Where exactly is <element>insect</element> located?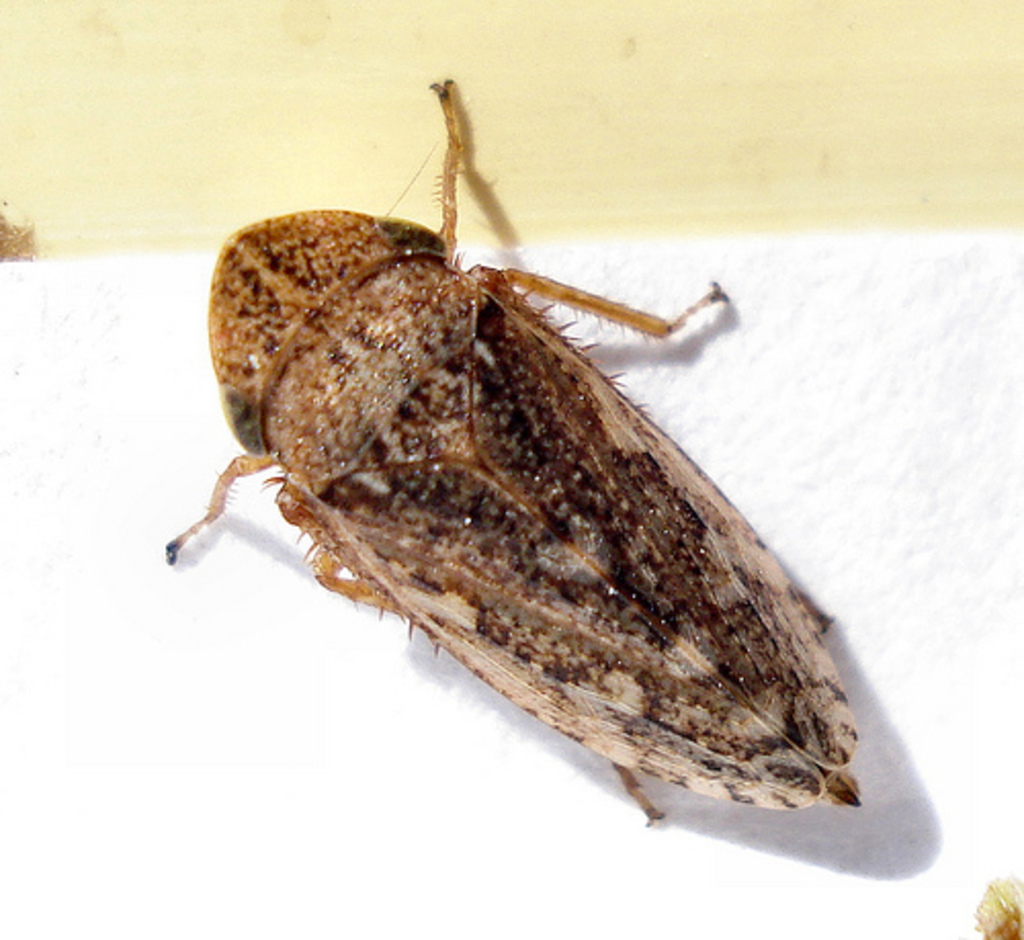
Its bounding box is x1=154 y1=78 x2=870 y2=834.
